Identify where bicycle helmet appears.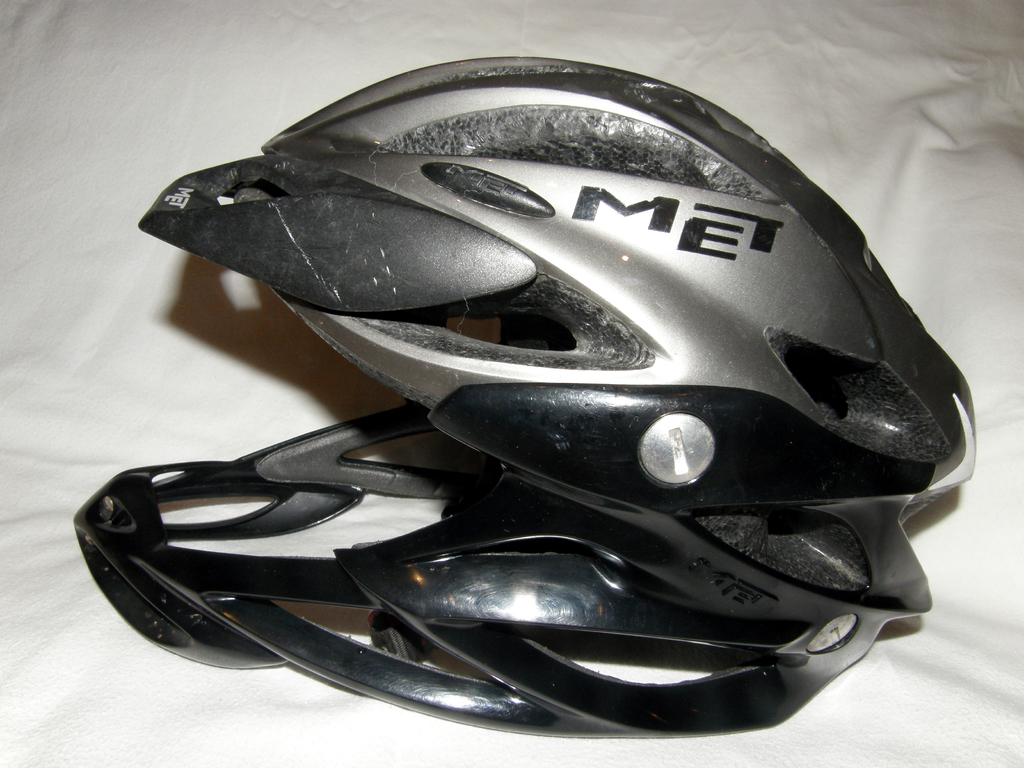
Appears at <bbox>75, 406, 936, 737</bbox>.
